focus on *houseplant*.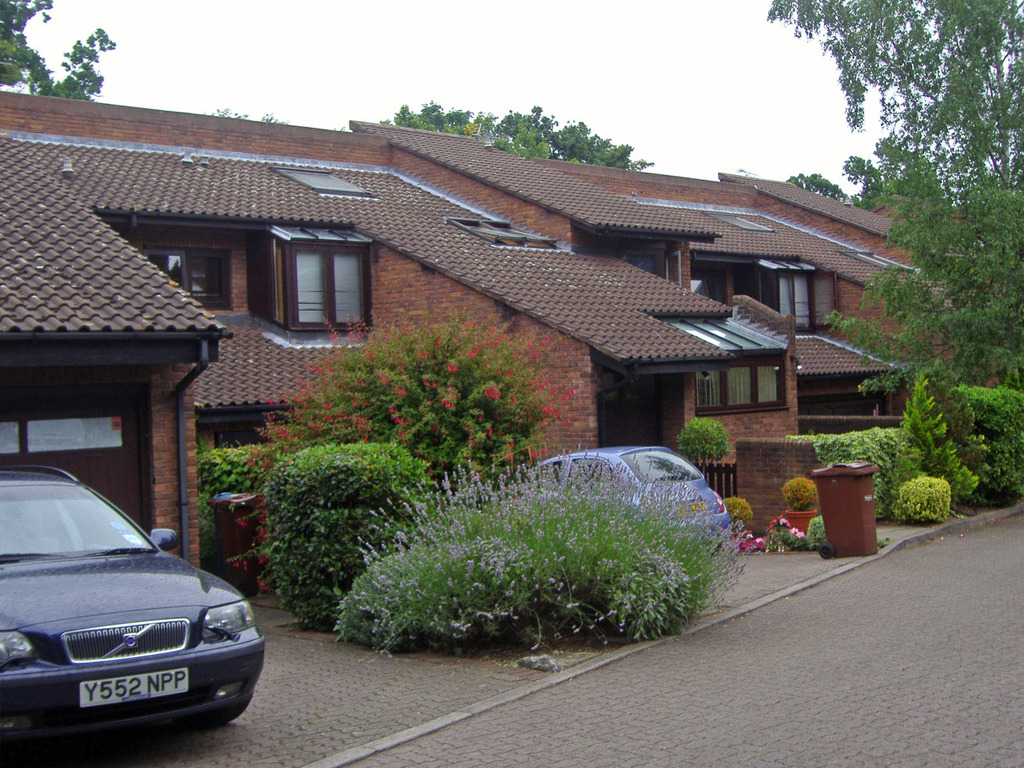
Focused at box=[721, 492, 760, 550].
